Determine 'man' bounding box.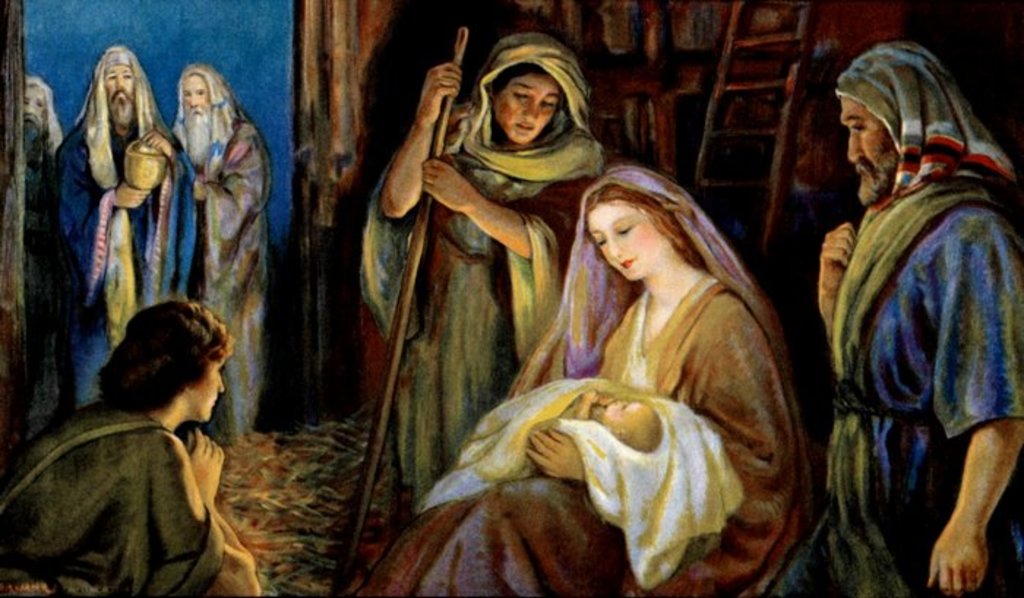
Determined: bbox(165, 61, 276, 434).
